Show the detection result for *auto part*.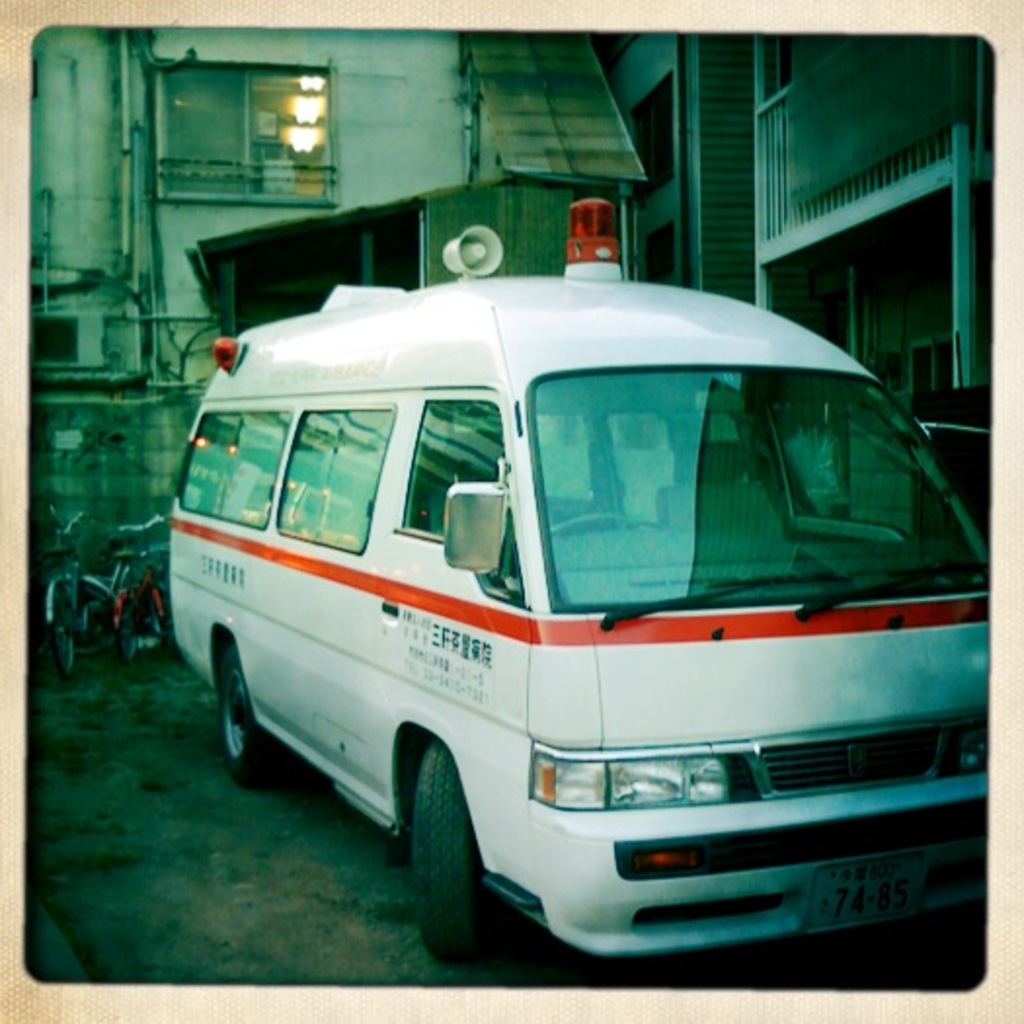
562,357,983,616.
